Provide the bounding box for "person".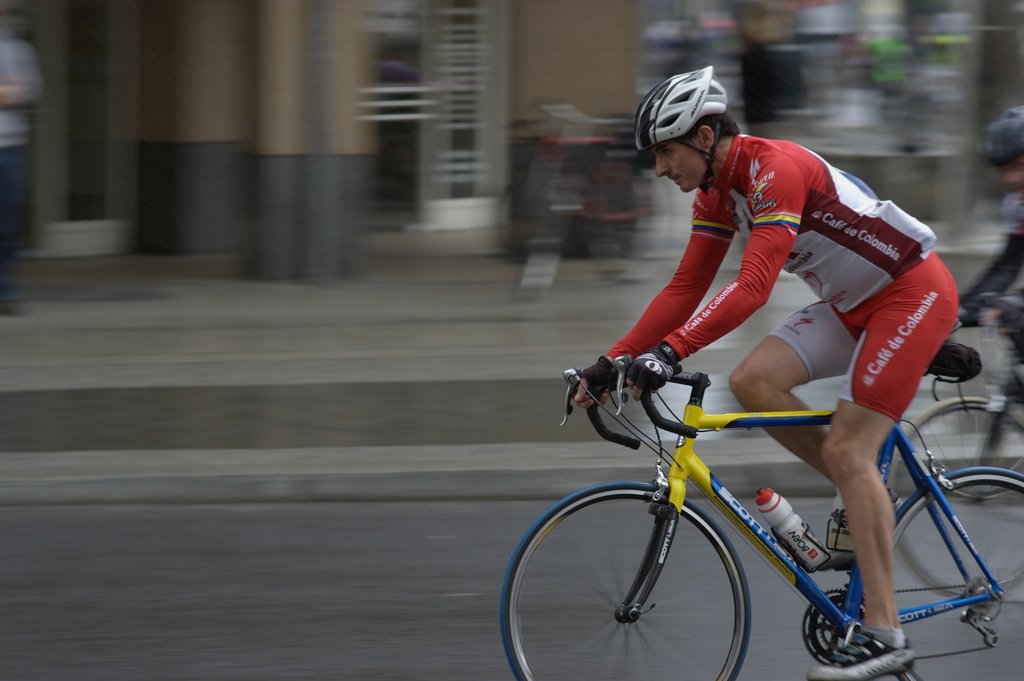
586 92 966 555.
